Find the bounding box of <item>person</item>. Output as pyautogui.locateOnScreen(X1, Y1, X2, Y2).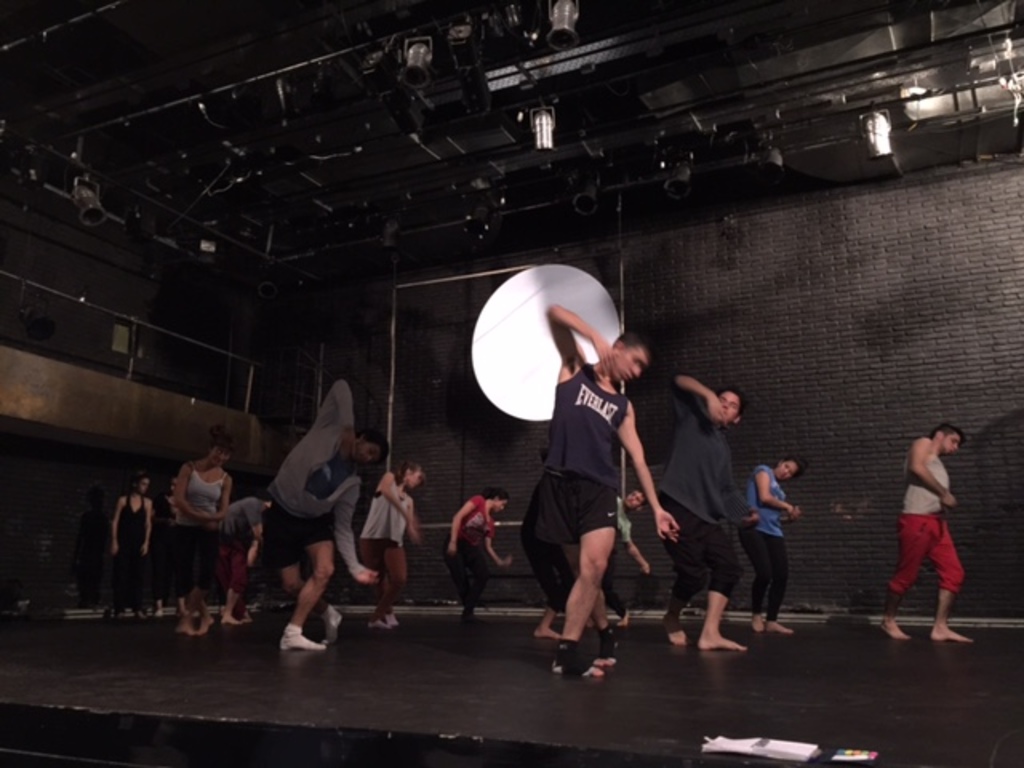
pyautogui.locateOnScreen(550, 488, 656, 635).
